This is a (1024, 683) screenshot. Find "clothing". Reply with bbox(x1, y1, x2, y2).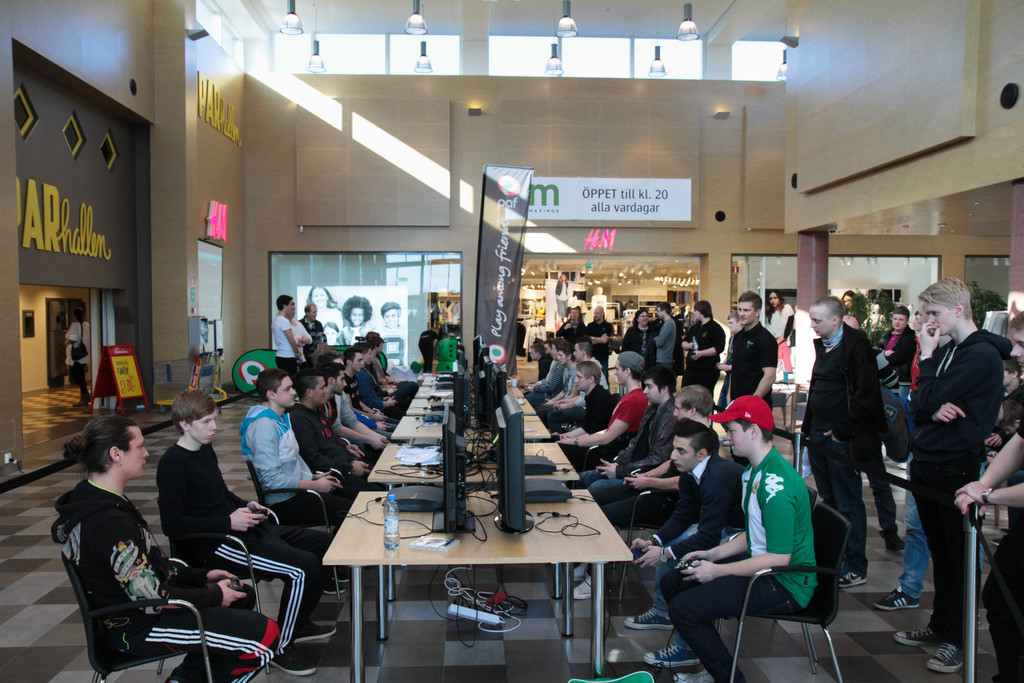
bbox(570, 400, 679, 500).
